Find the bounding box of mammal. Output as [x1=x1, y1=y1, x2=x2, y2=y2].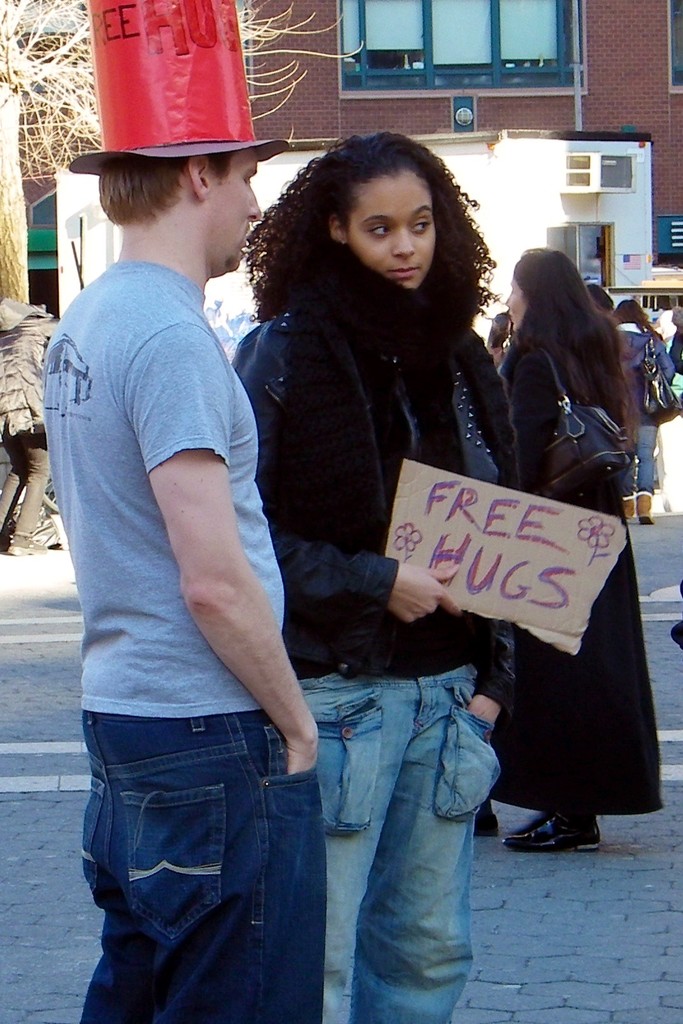
[x1=492, y1=309, x2=511, y2=360].
